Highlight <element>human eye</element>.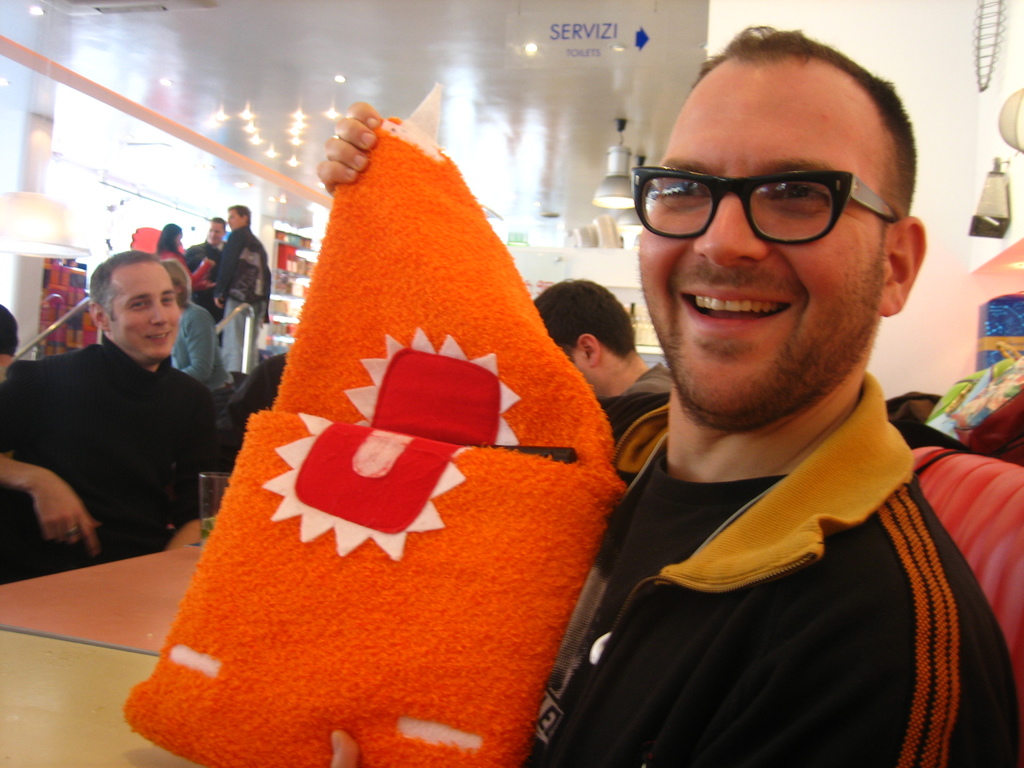
Highlighted region: (769, 177, 831, 209).
